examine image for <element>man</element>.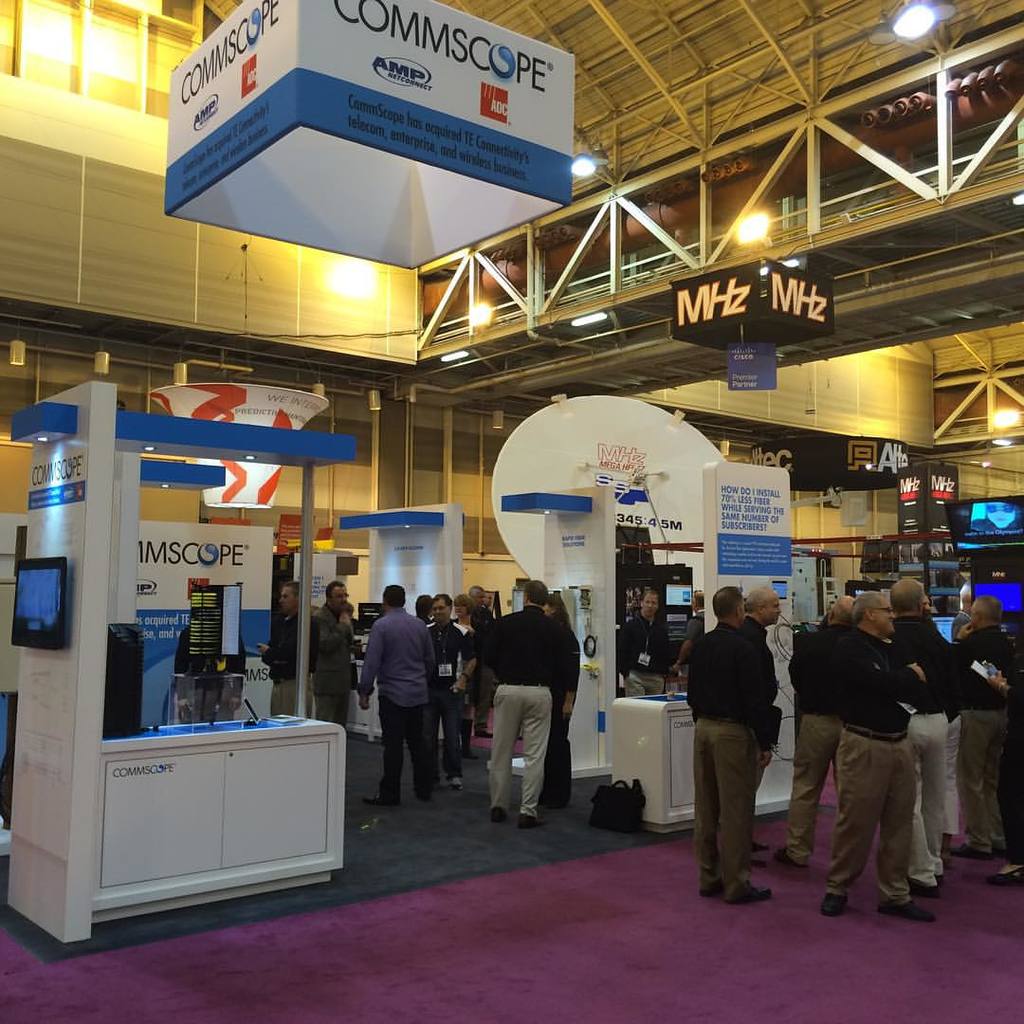
Examination result: bbox(770, 593, 856, 867).
